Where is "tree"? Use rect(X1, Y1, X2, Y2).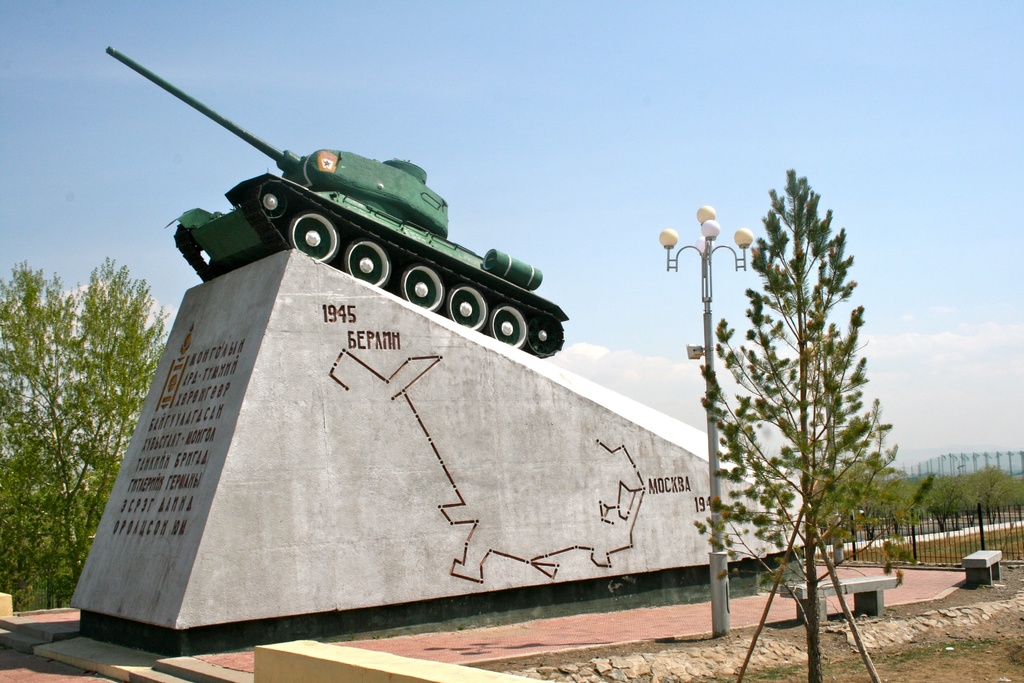
rect(0, 256, 170, 613).
